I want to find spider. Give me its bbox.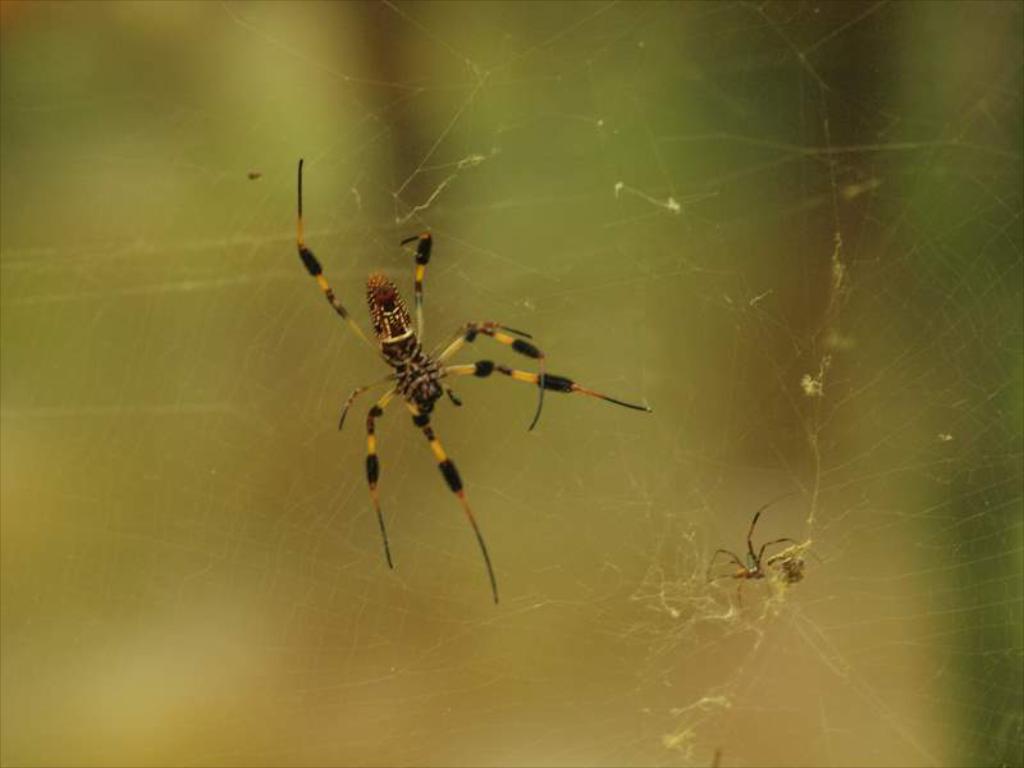
{"left": 701, "top": 495, "right": 815, "bottom": 600}.
